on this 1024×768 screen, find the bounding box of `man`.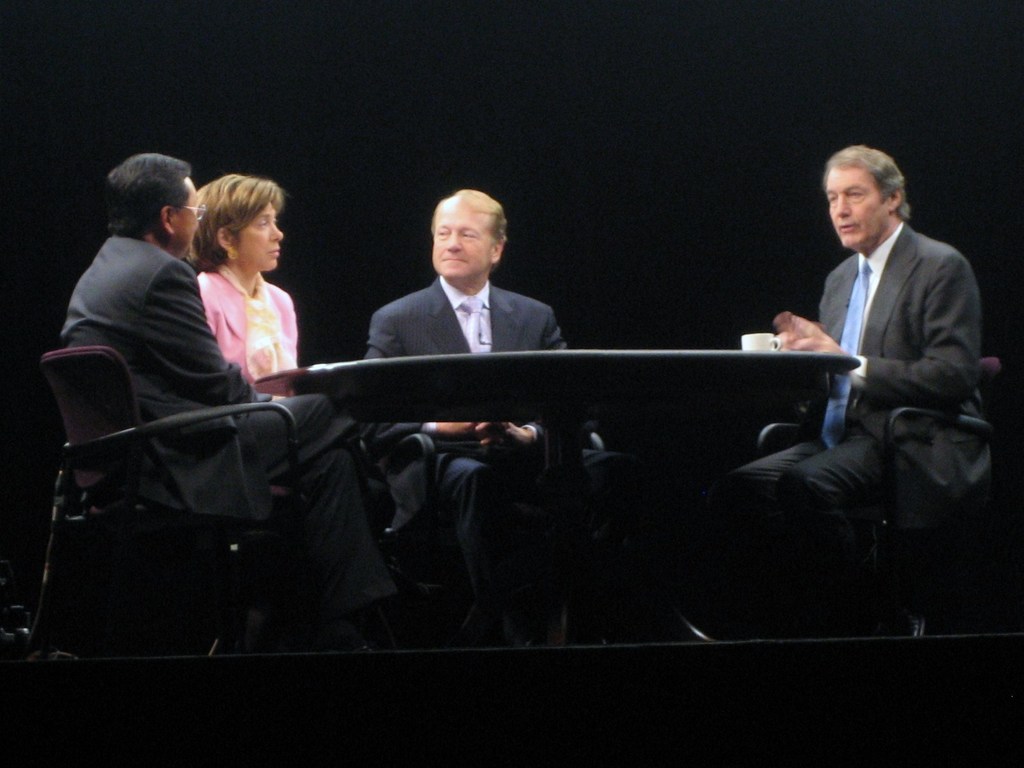
Bounding box: [left=364, top=184, right=655, bottom=649].
